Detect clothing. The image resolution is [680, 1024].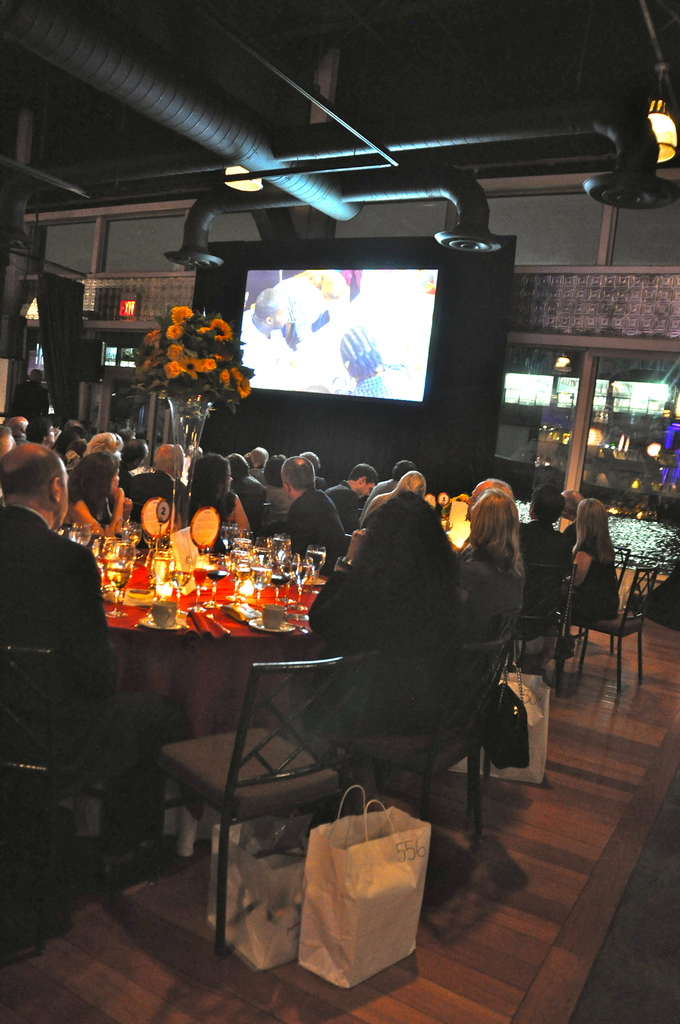
(511,515,574,634).
